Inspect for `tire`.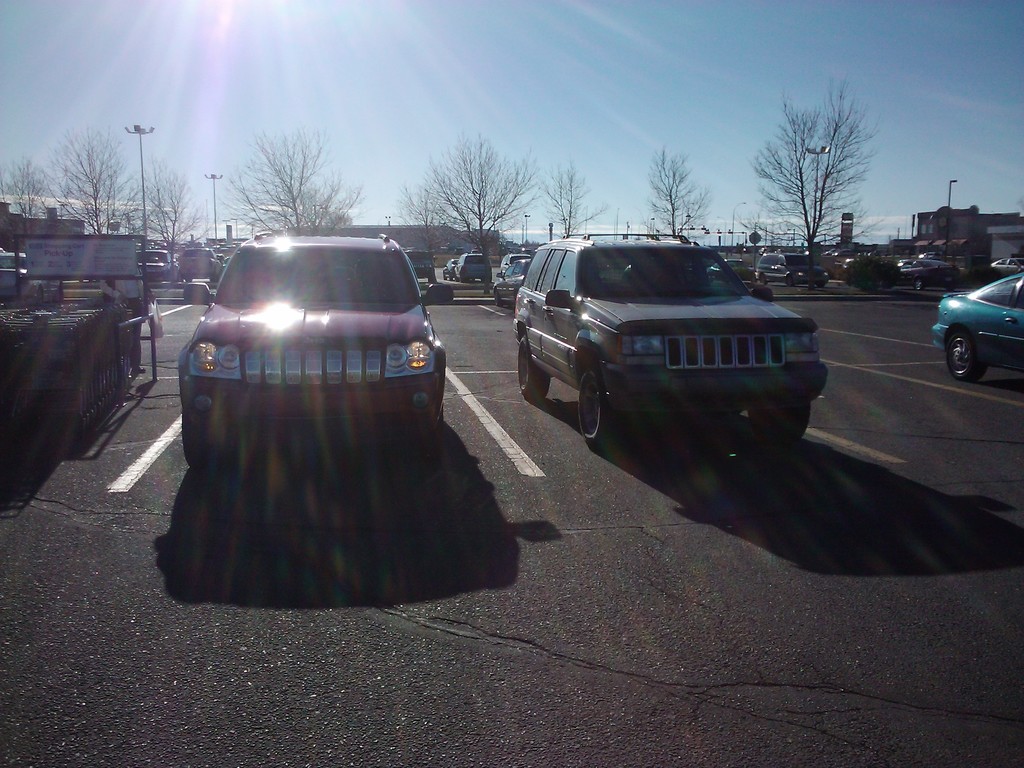
Inspection: region(443, 269, 449, 282).
